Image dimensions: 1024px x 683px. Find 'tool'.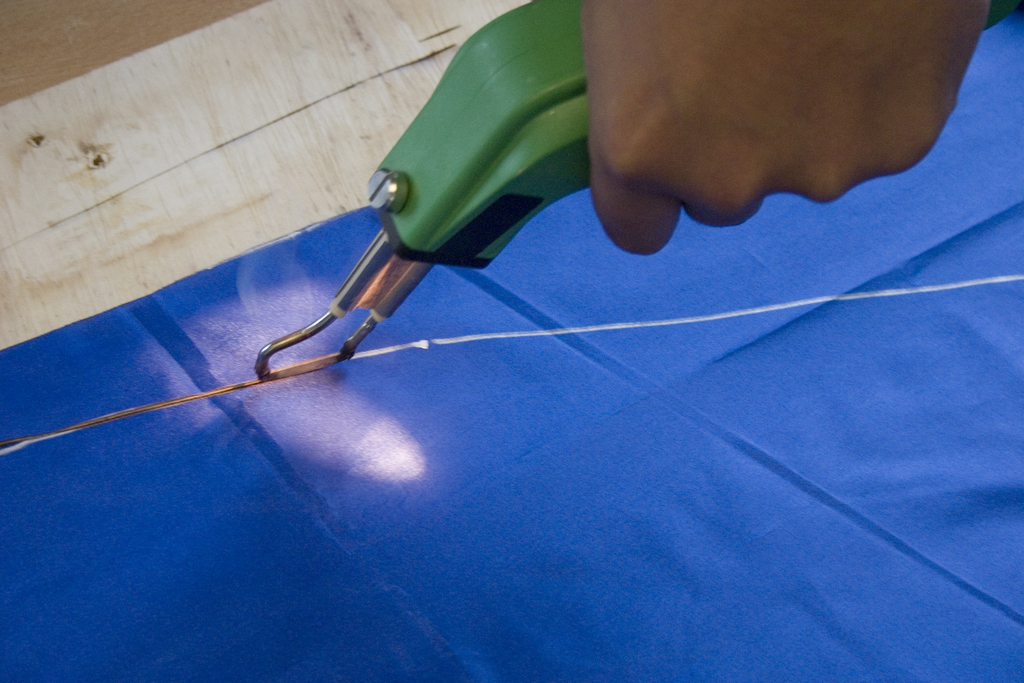
detection(225, 19, 641, 395).
